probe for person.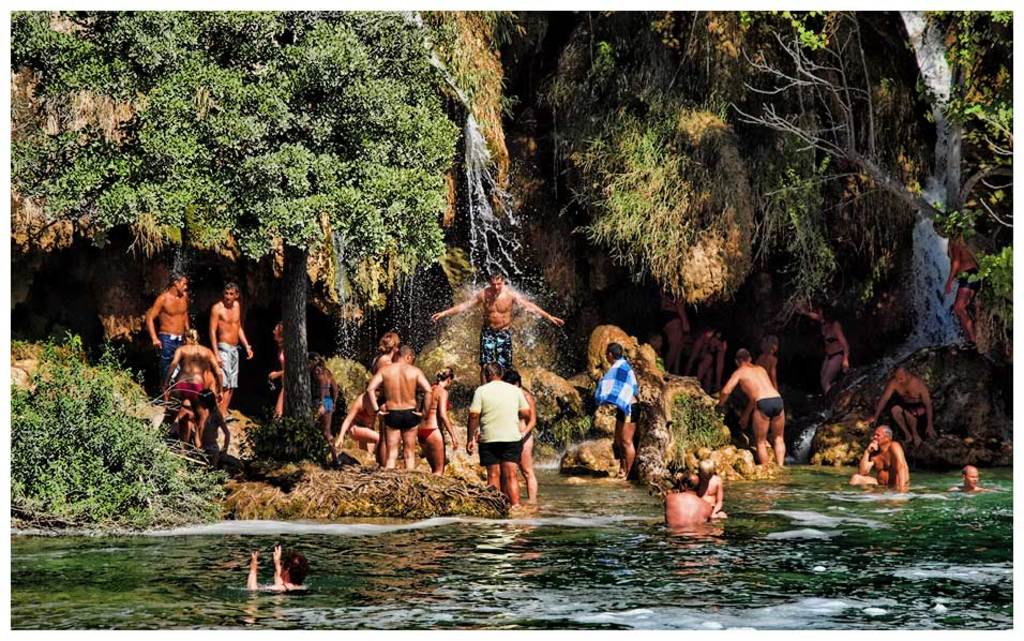
Probe result: box=[694, 459, 723, 518].
